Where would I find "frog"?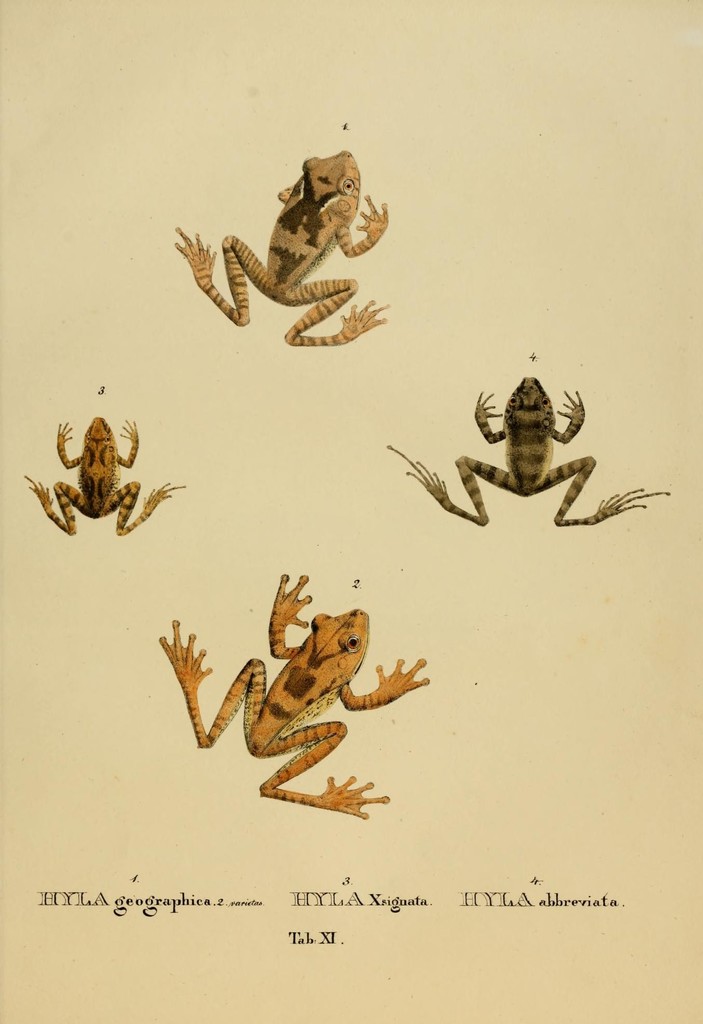
At pyautogui.locateOnScreen(385, 377, 672, 527).
